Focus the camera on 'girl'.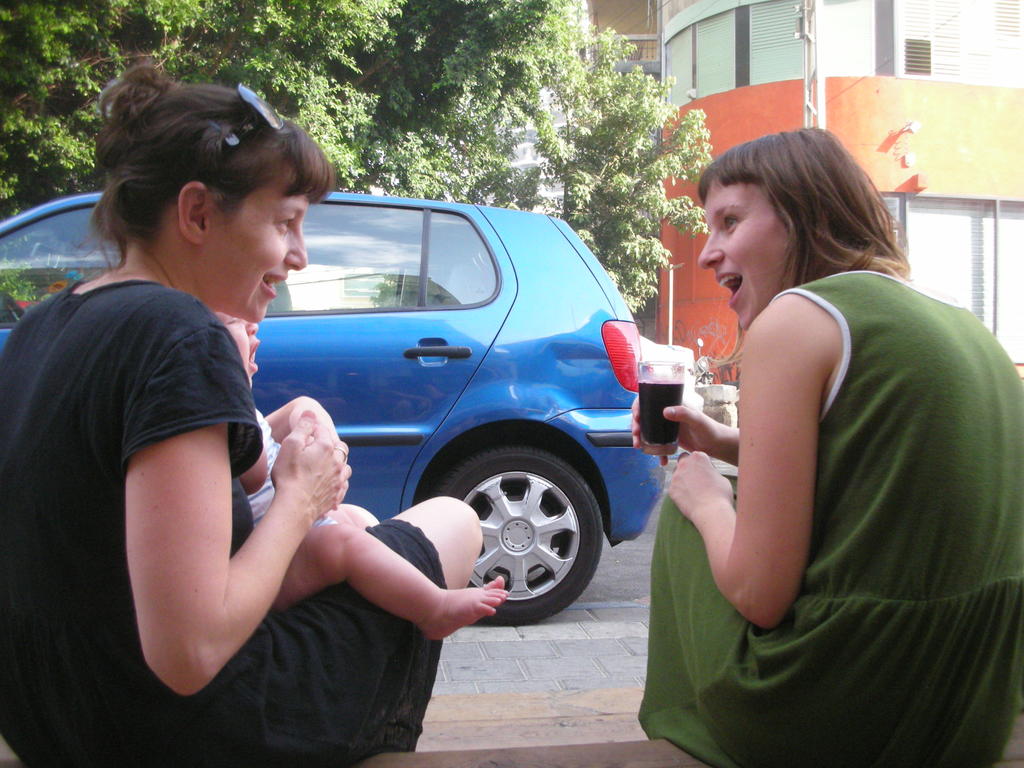
Focus region: l=0, t=64, r=485, b=767.
